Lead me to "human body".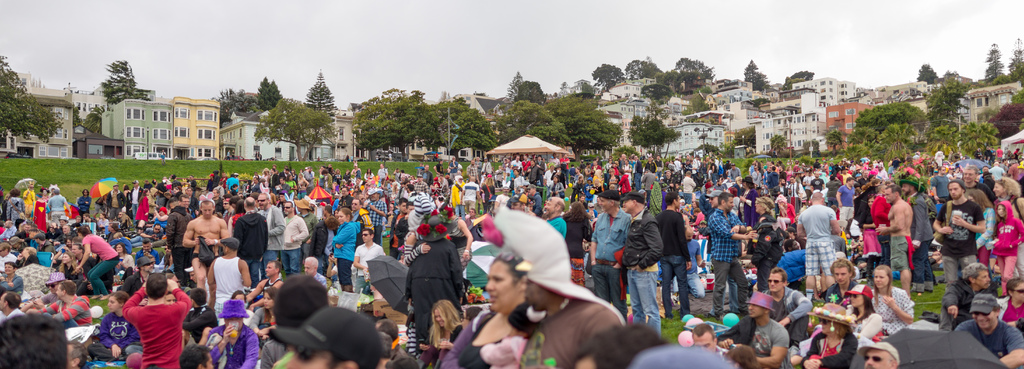
Lead to <bbox>781, 242, 807, 291</bbox>.
